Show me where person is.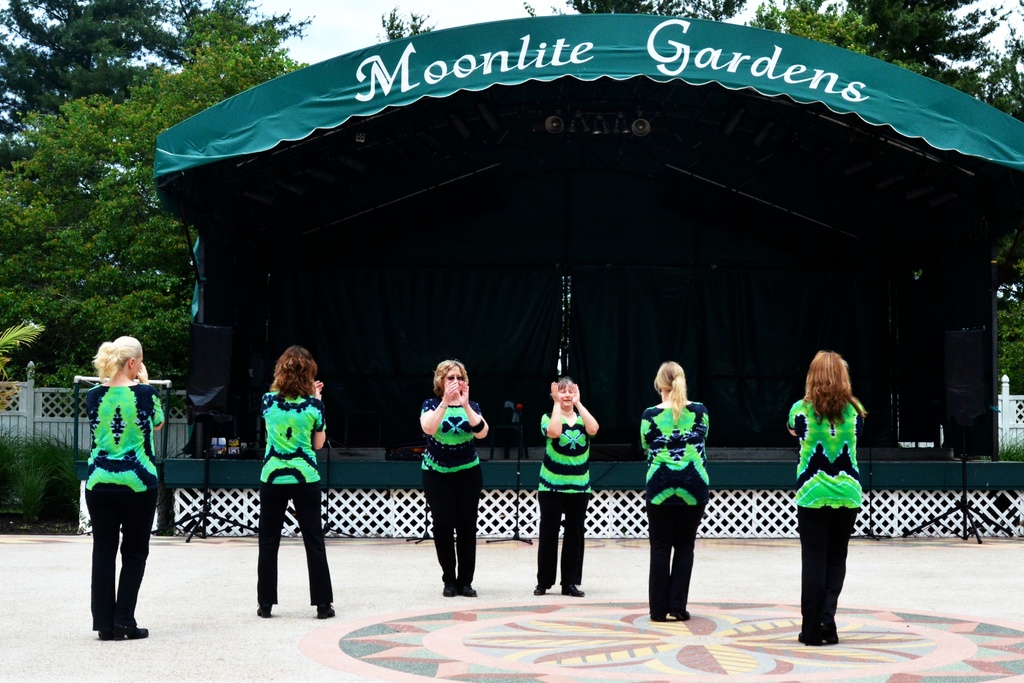
person is at pyautogui.locateOnScreen(530, 374, 596, 600).
